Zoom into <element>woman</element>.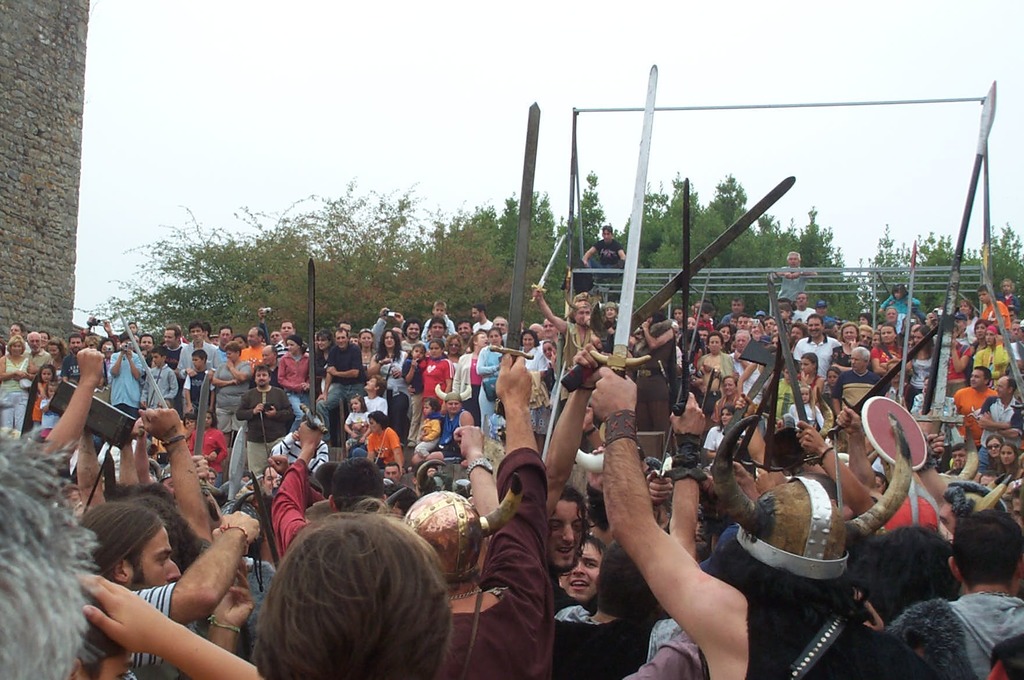
Zoom target: <box>749,317,765,342</box>.
